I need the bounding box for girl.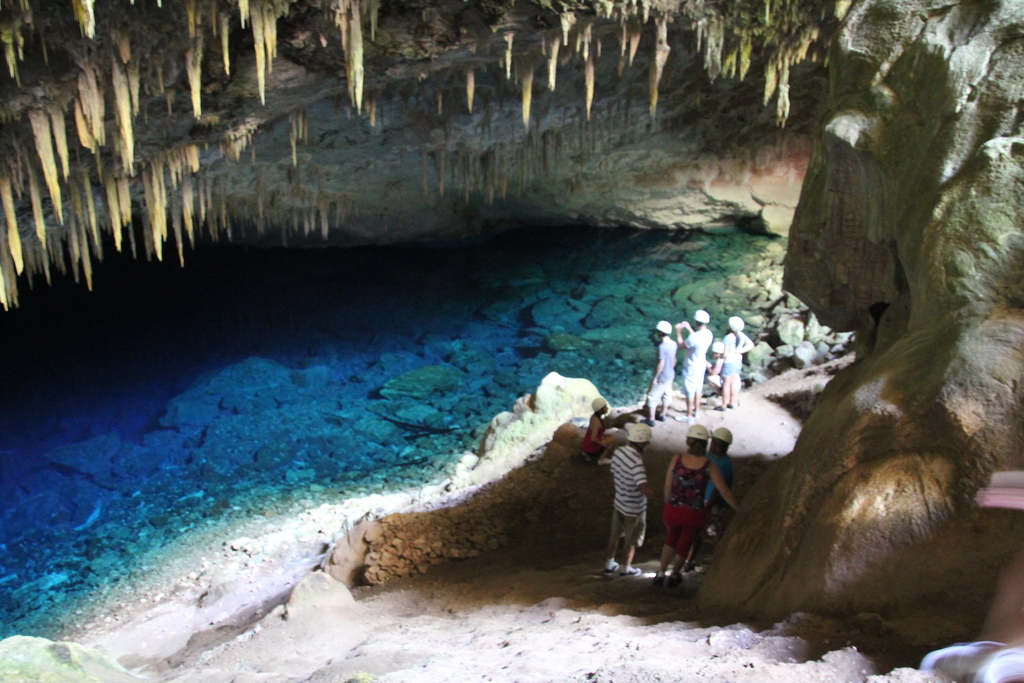
Here it is: [x1=581, y1=395, x2=616, y2=467].
